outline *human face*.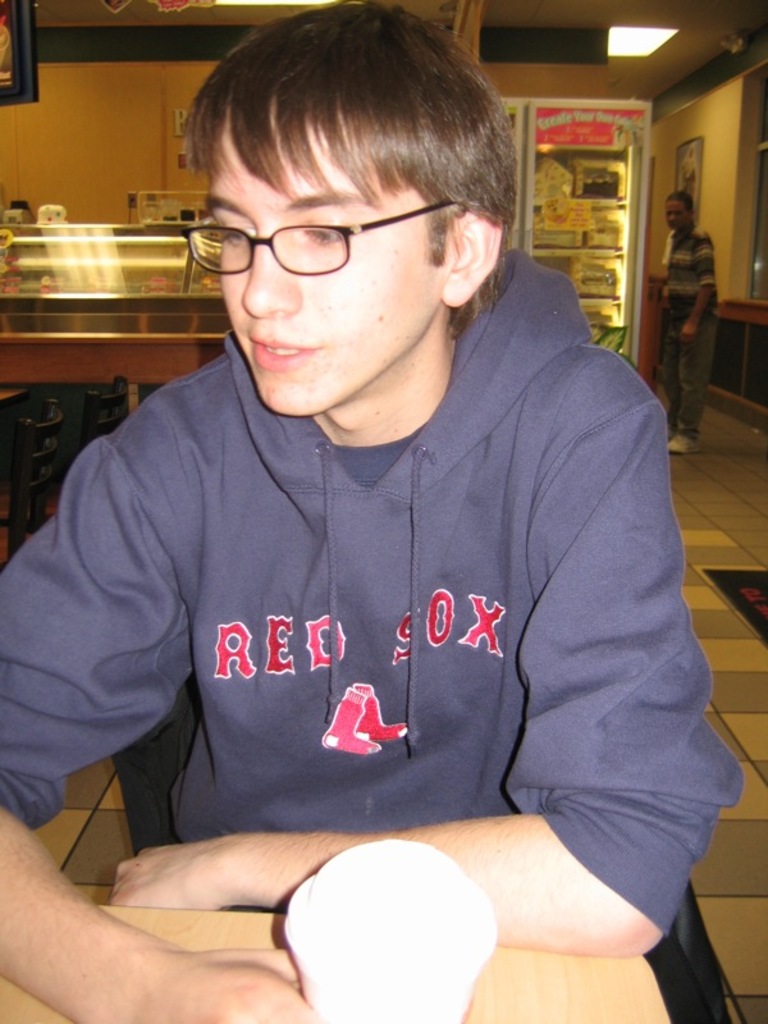
Outline: l=212, t=97, r=447, b=419.
